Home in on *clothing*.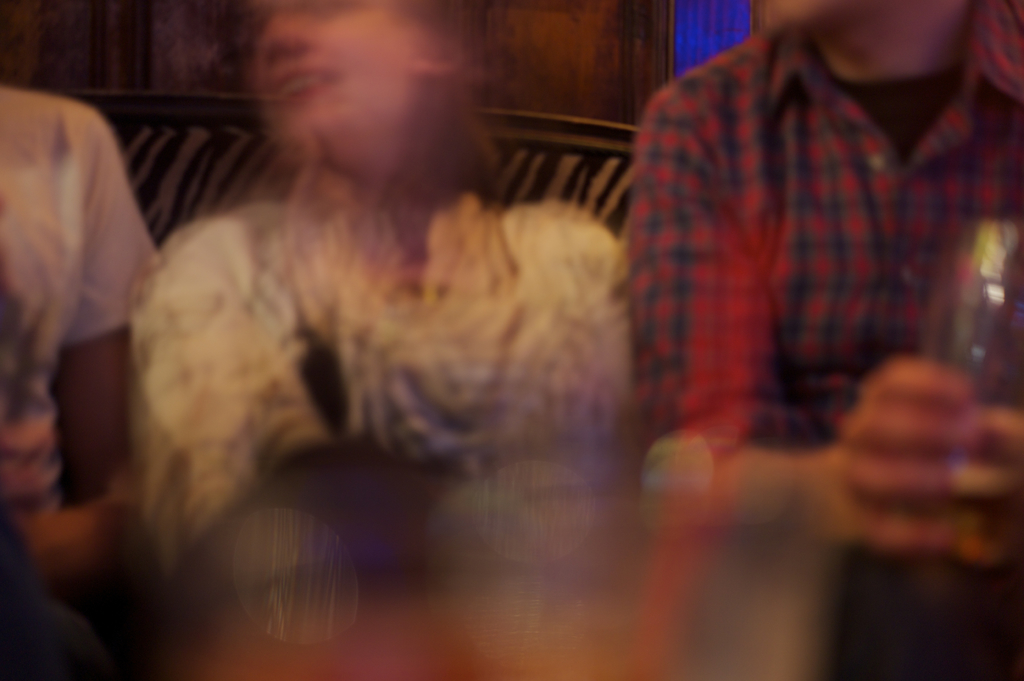
Homed in at {"left": 136, "top": 209, "right": 646, "bottom": 539}.
